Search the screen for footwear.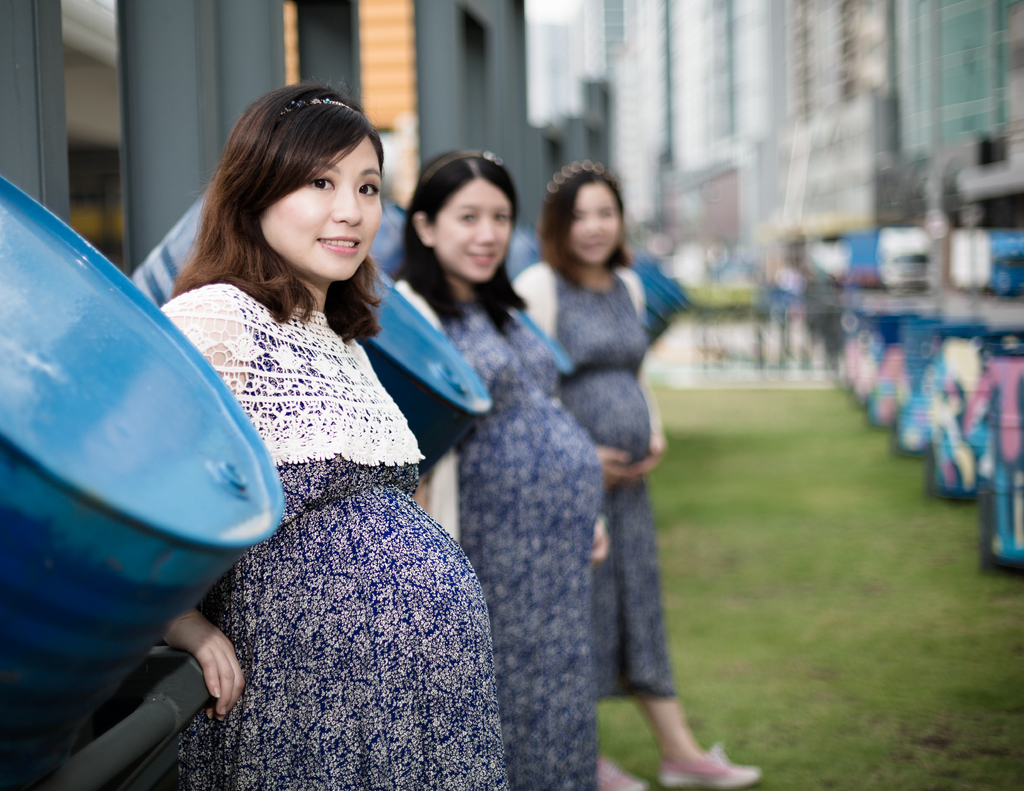
Found at <region>594, 755, 636, 790</region>.
